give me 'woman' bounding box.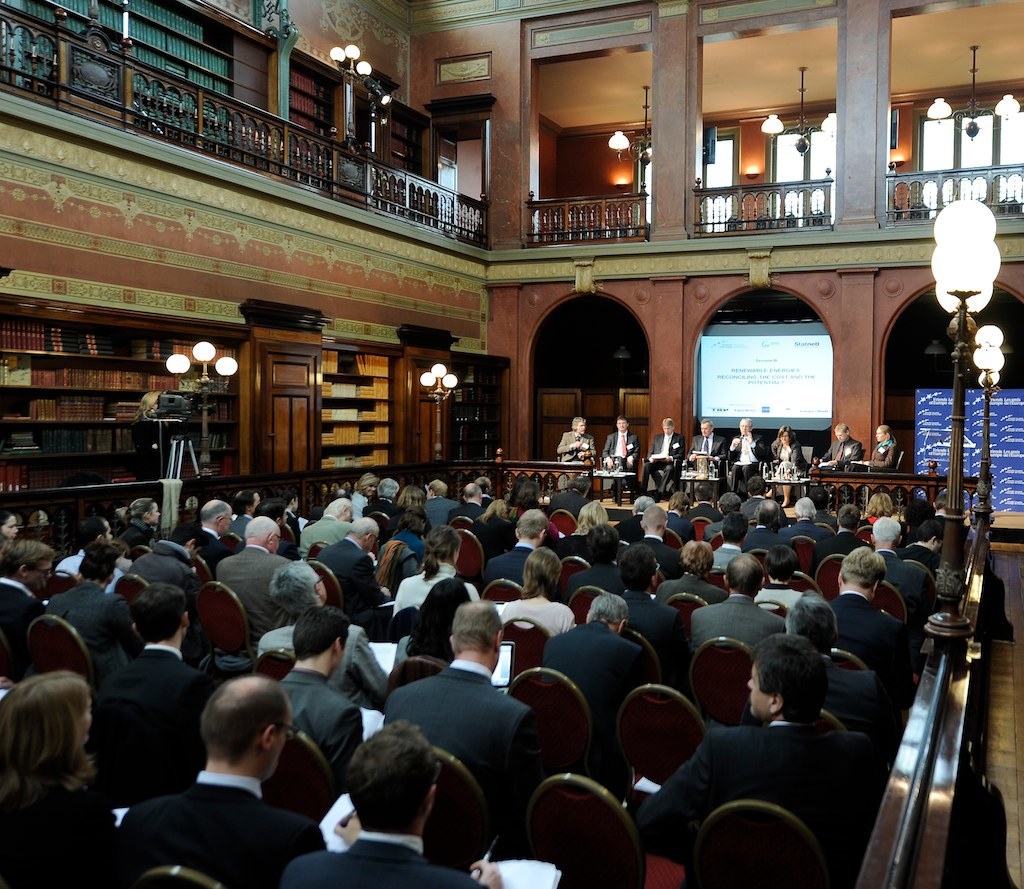
crop(0, 664, 120, 888).
